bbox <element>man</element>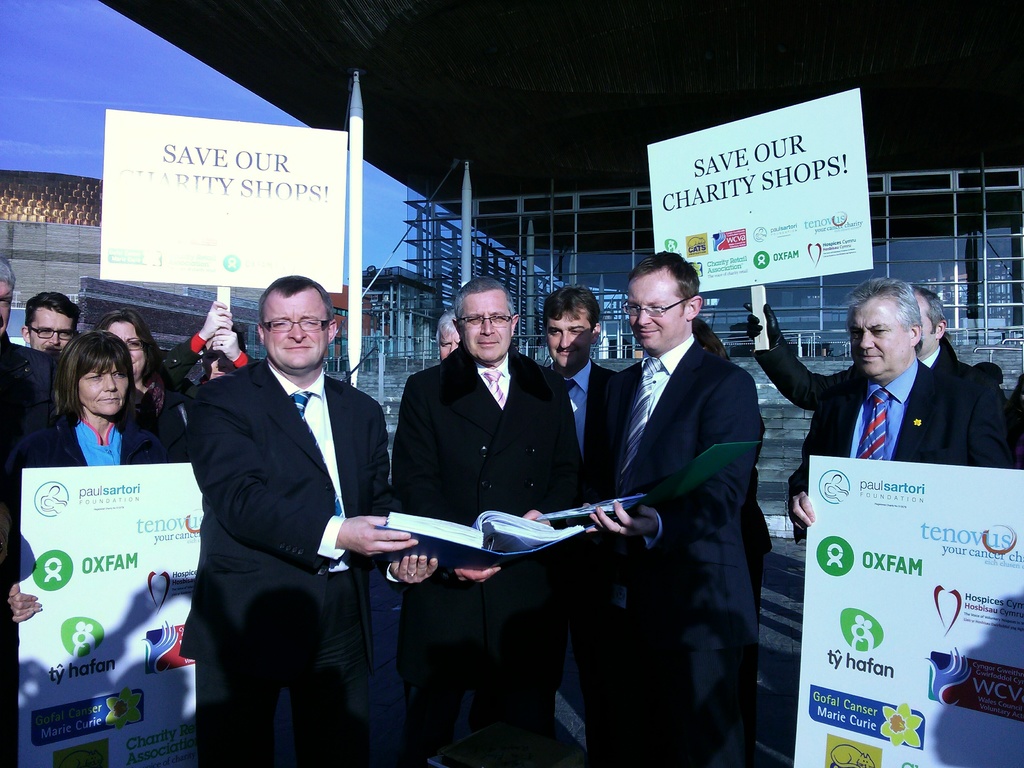
(390,274,582,767)
